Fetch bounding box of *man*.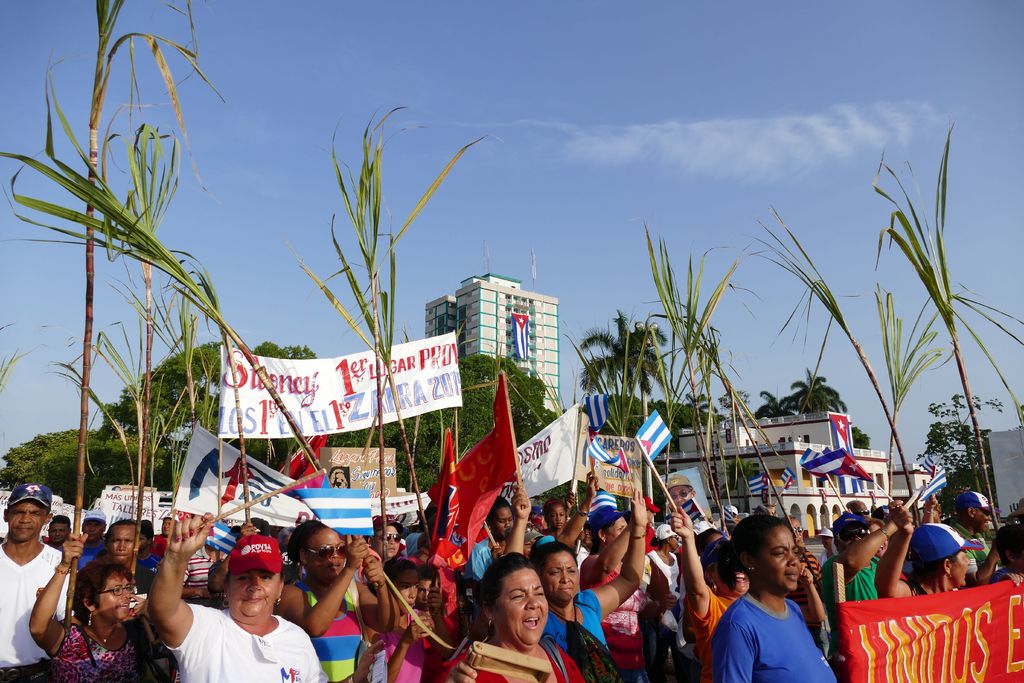
Bbox: 148, 508, 330, 682.
